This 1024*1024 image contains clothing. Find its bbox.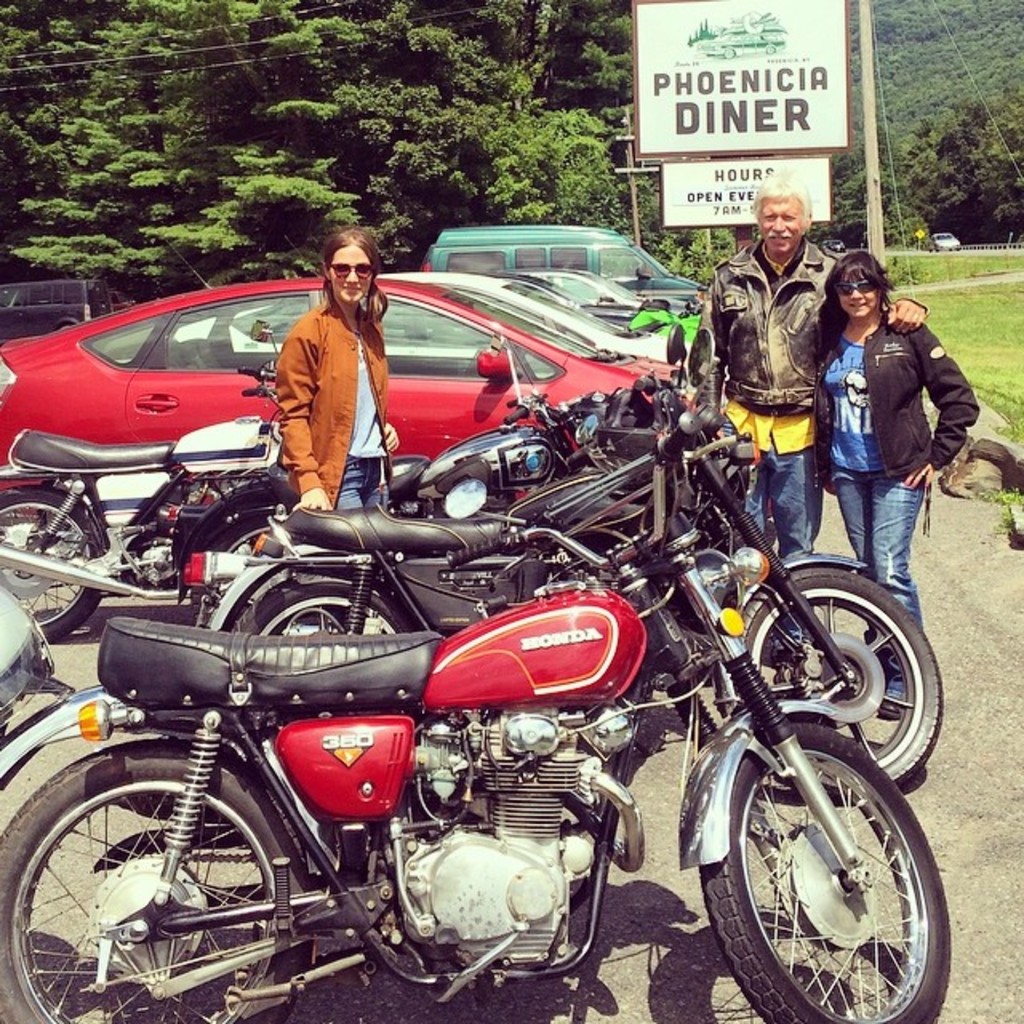
detection(259, 294, 403, 520).
